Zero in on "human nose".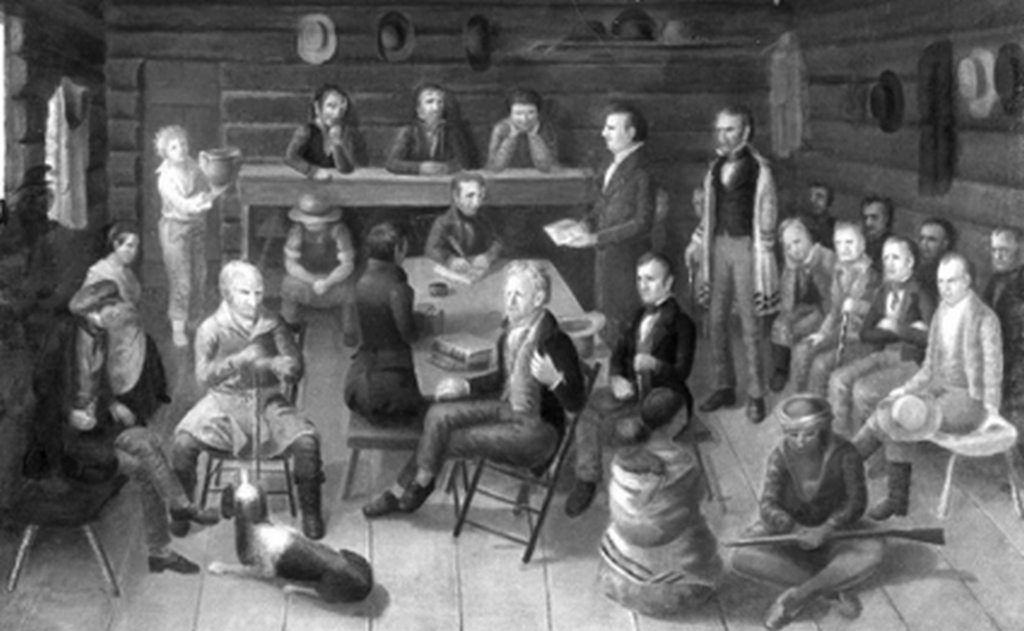
Zeroed in: {"left": 635, "top": 274, "right": 644, "bottom": 290}.
